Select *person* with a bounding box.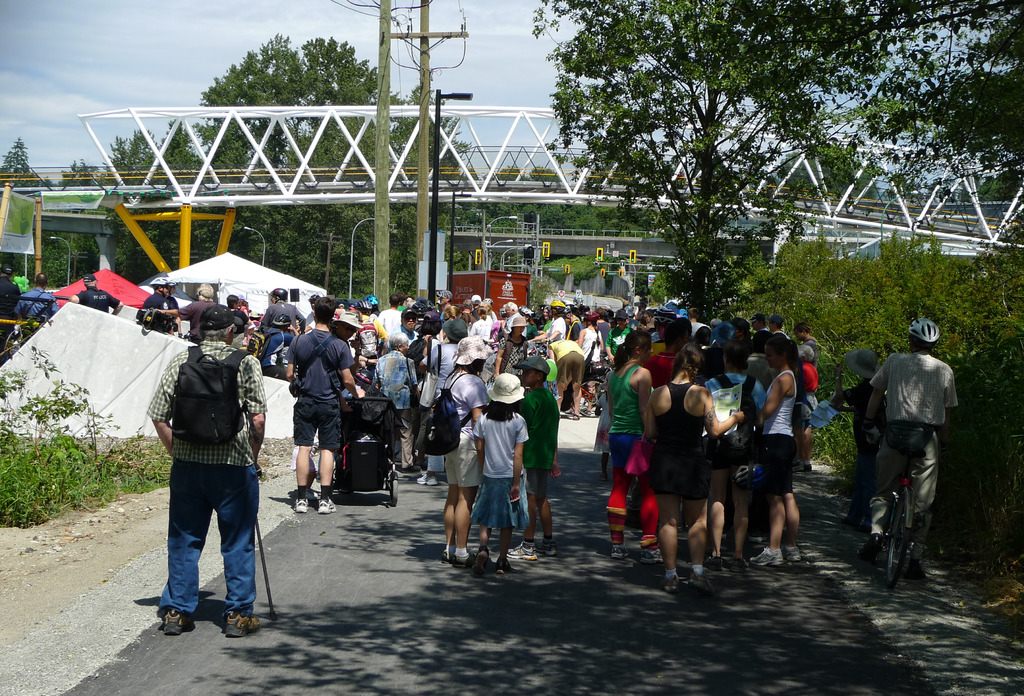
l=370, t=332, r=421, b=469.
